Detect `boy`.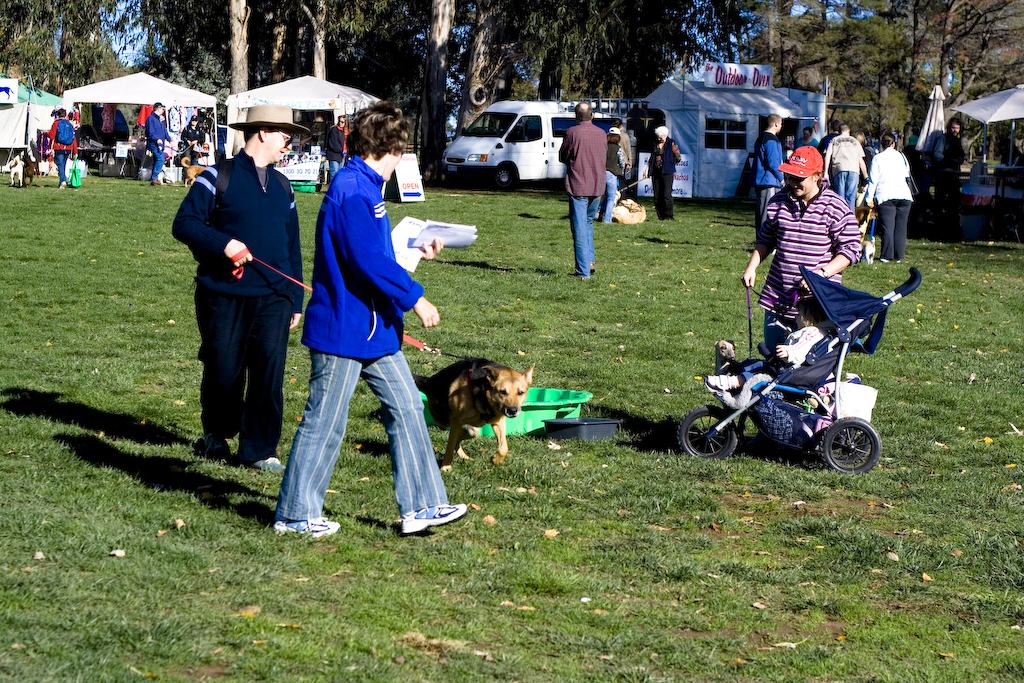
Detected at [45, 105, 82, 190].
